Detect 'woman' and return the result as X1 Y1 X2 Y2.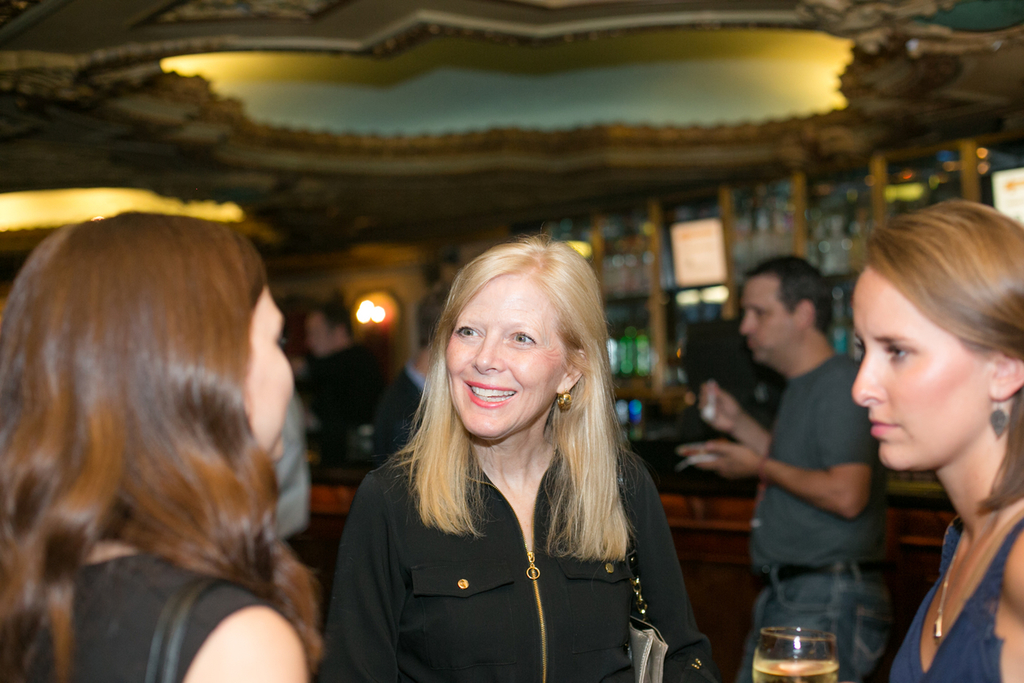
0 211 326 682.
